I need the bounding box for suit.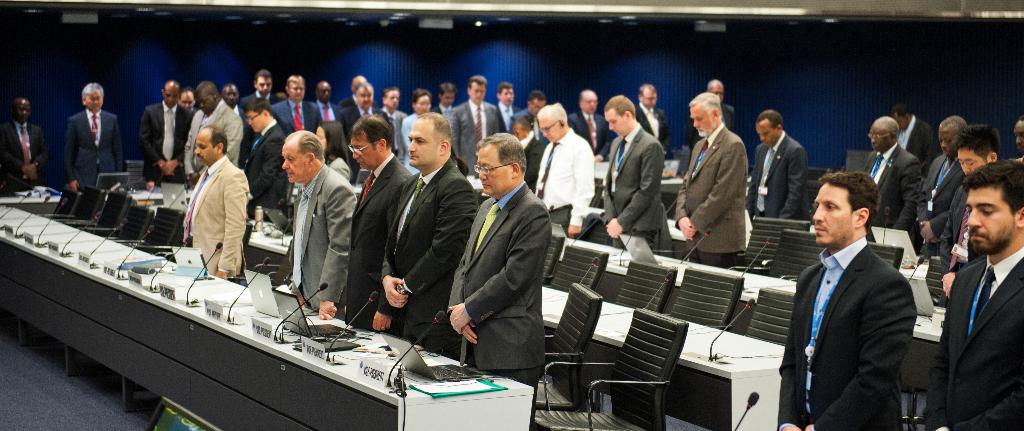
Here it is: x1=940 y1=183 x2=972 y2=266.
